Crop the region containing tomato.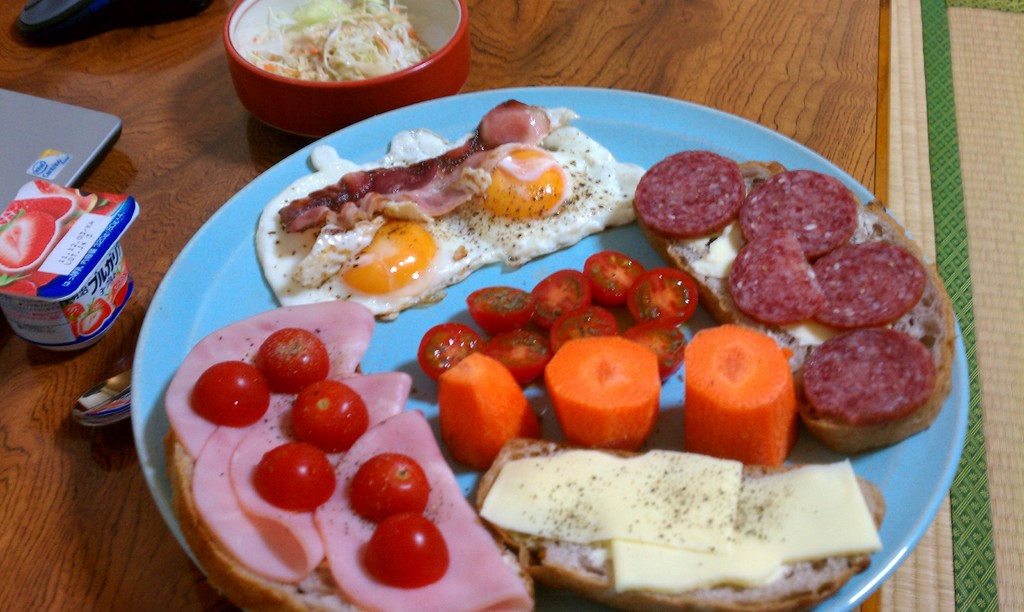
Crop region: <region>189, 363, 270, 437</region>.
